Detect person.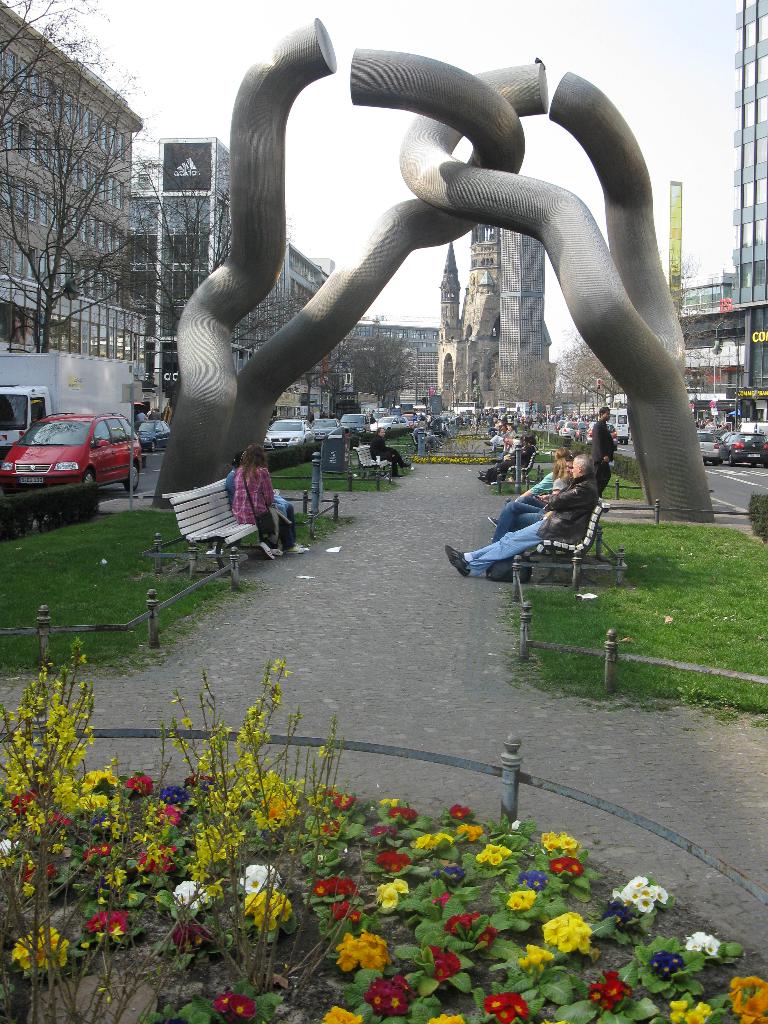
Detected at 236,452,310,550.
